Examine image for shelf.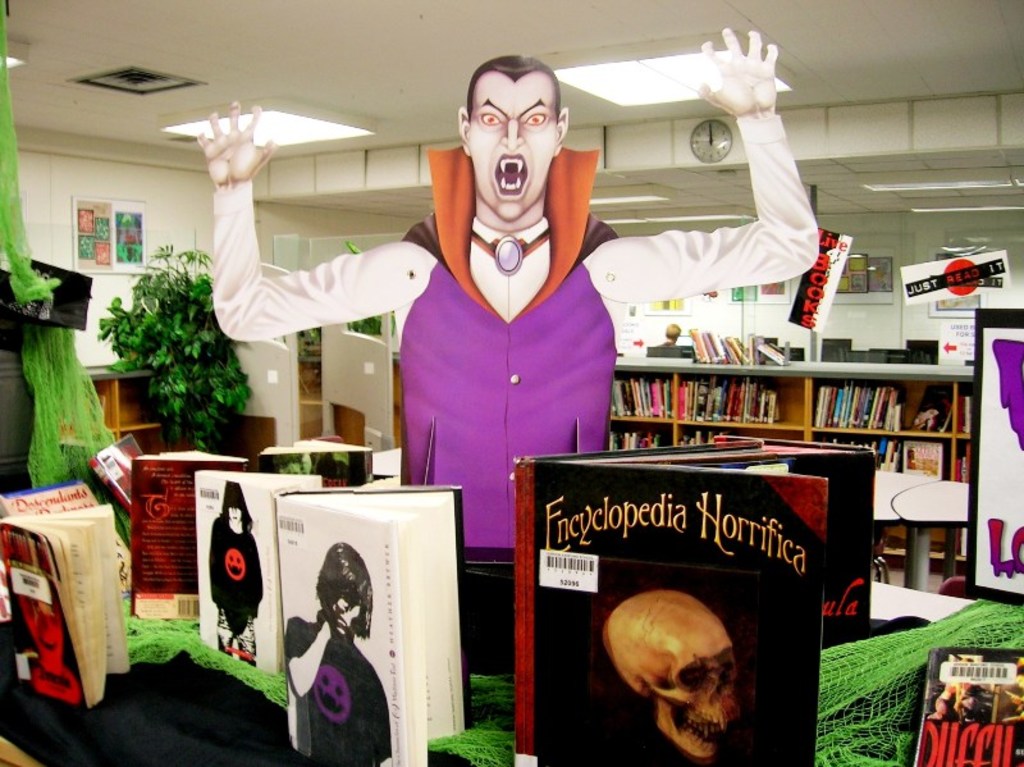
Examination result: <bbox>598, 356, 989, 571</bbox>.
